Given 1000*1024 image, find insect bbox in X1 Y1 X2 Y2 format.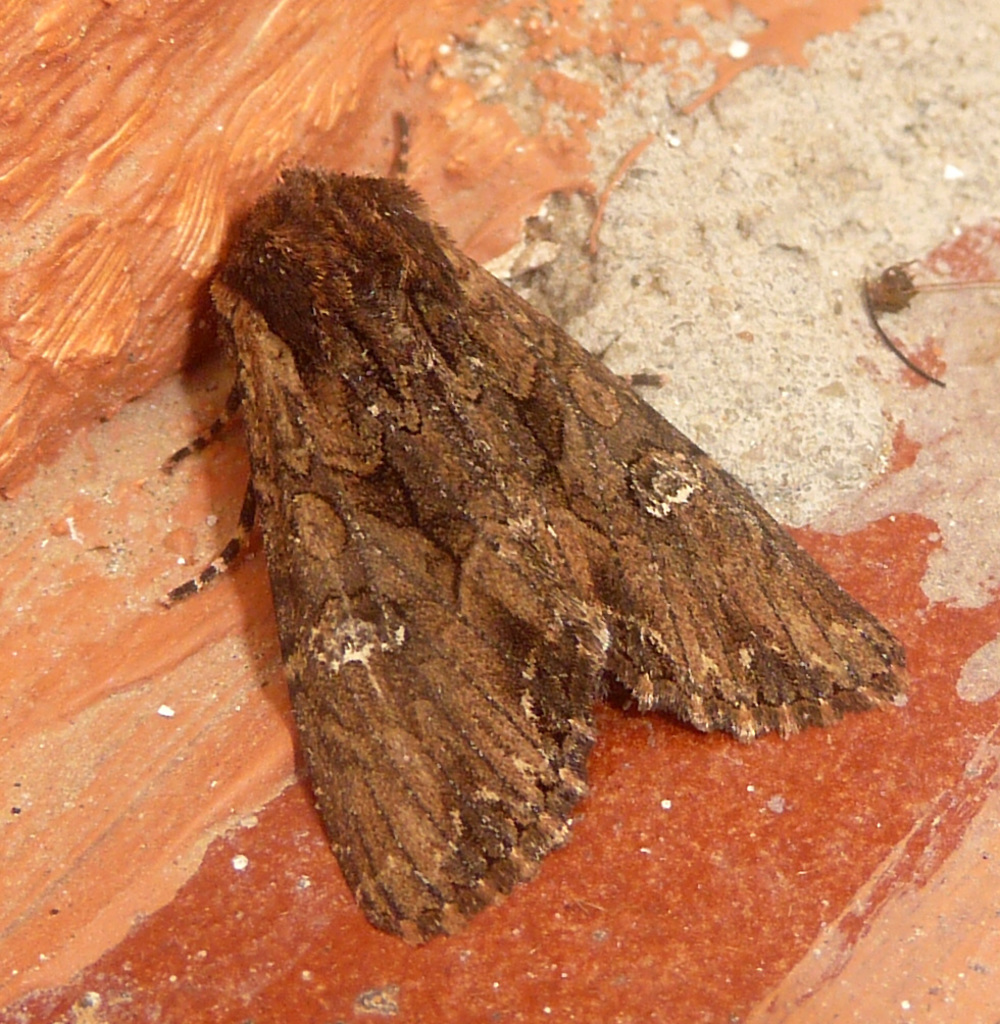
158 160 913 948.
